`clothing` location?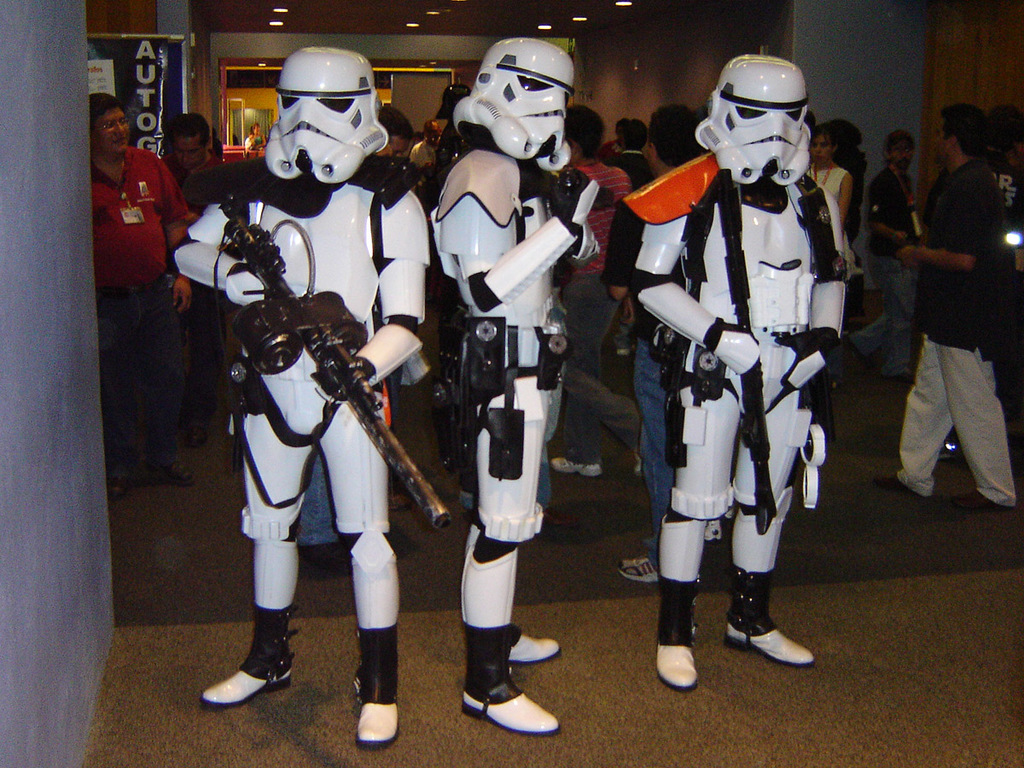
region(607, 148, 659, 286)
